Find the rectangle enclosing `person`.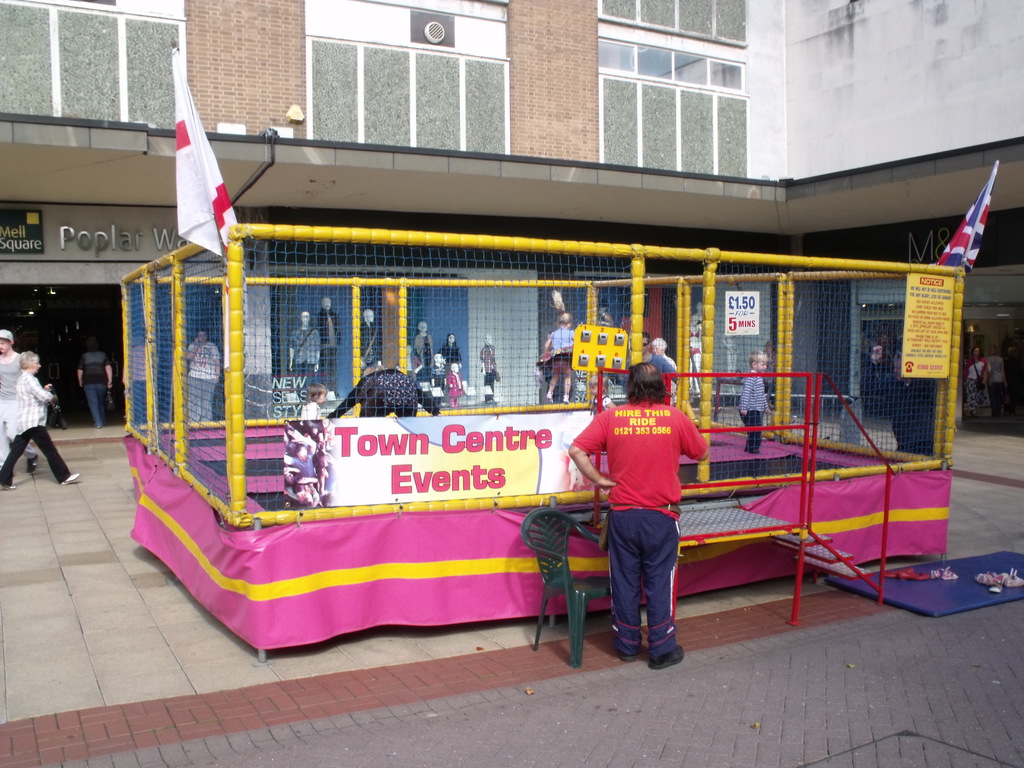
[x1=408, y1=320, x2=433, y2=366].
